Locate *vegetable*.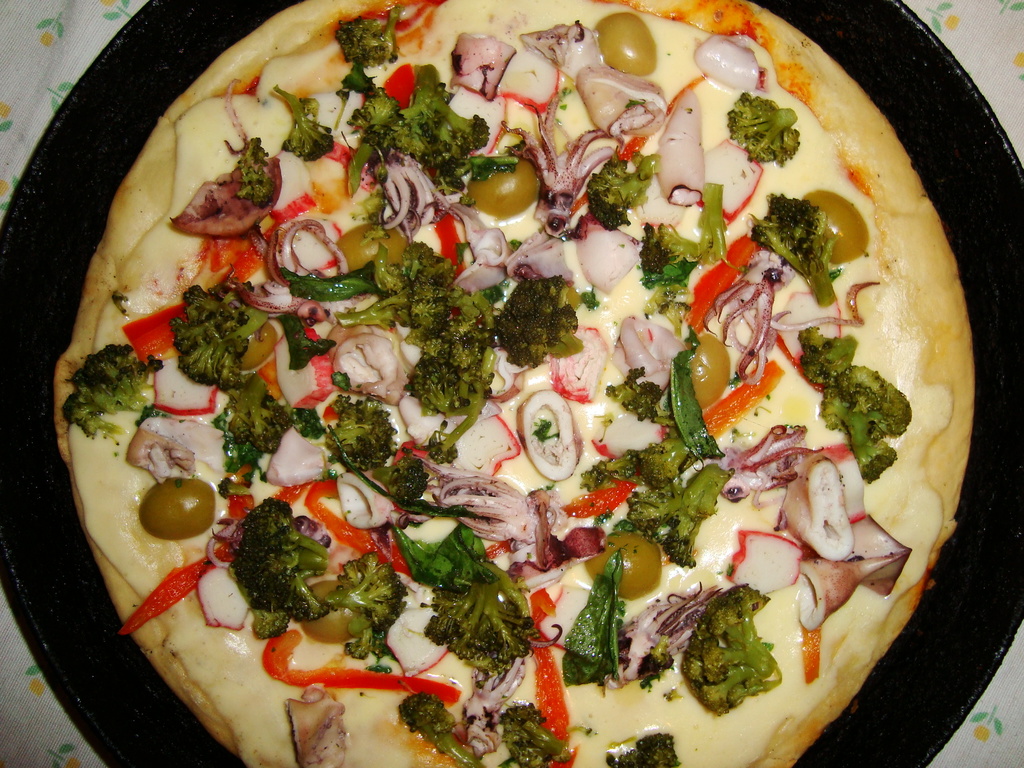
Bounding box: crop(595, 8, 659, 71).
